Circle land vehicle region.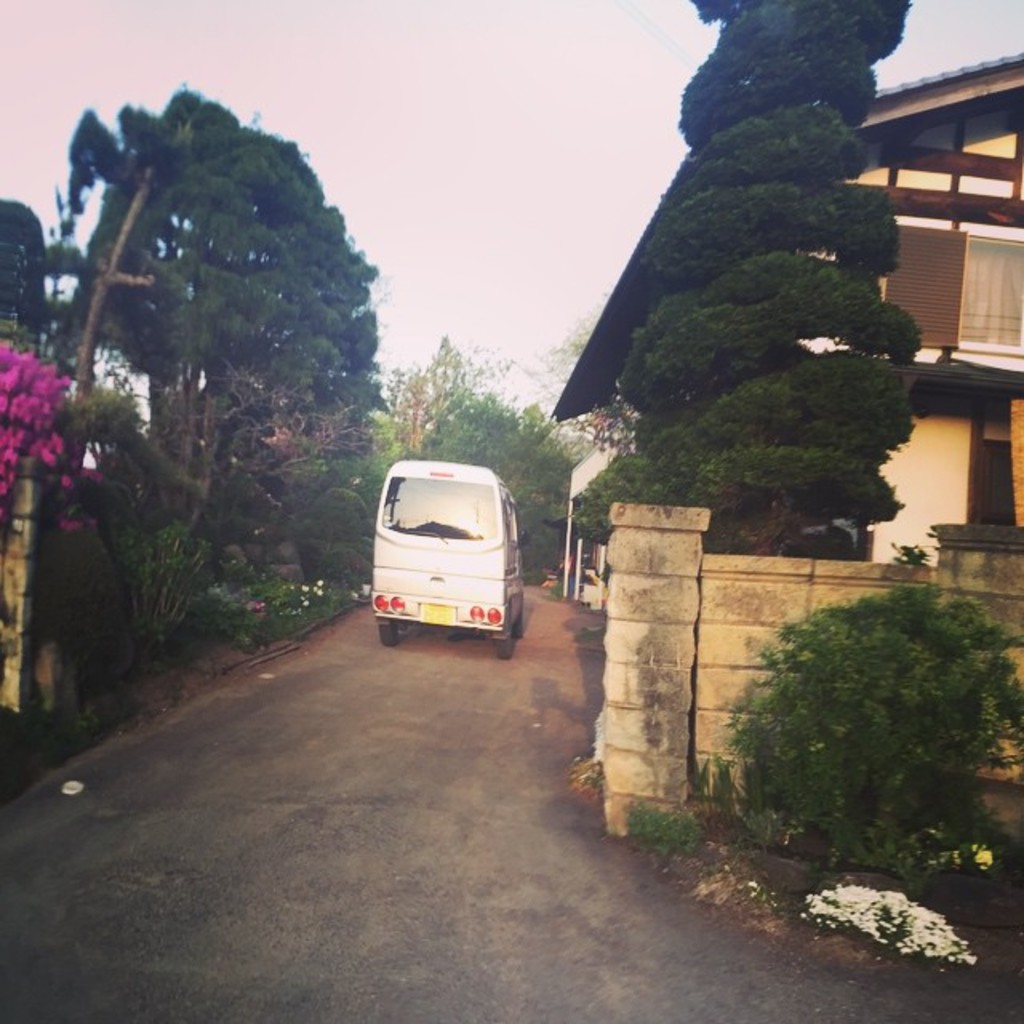
Region: BBox(363, 437, 539, 650).
